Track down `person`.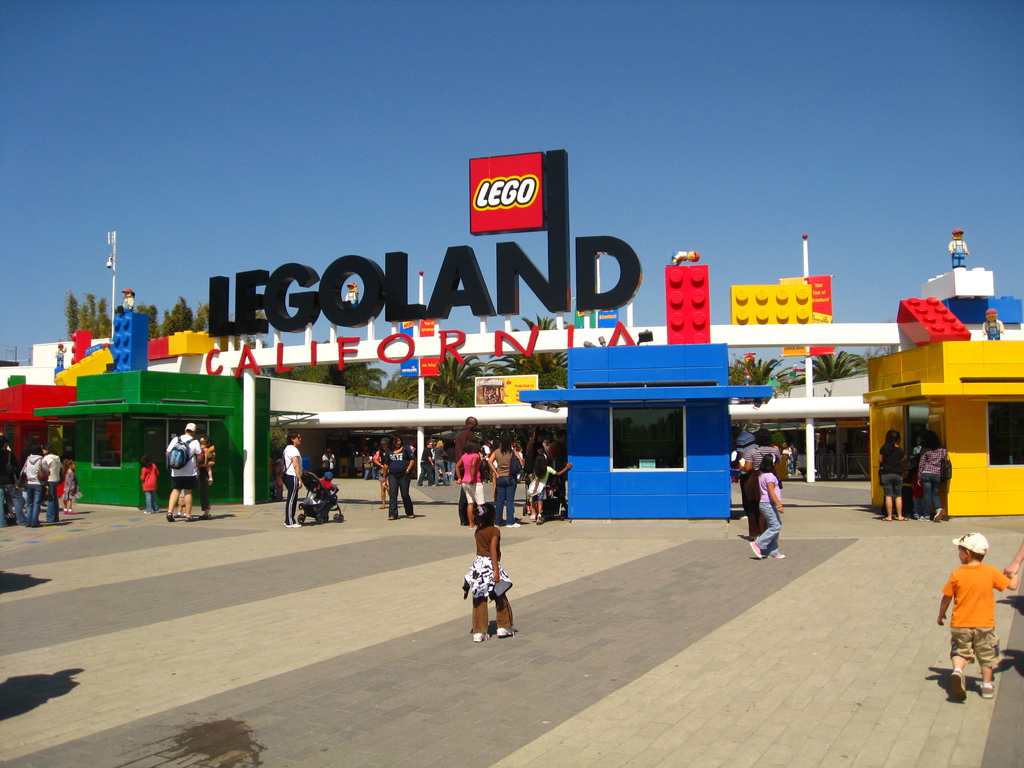
Tracked to (left=59, top=456, right=80, bottom=514).
